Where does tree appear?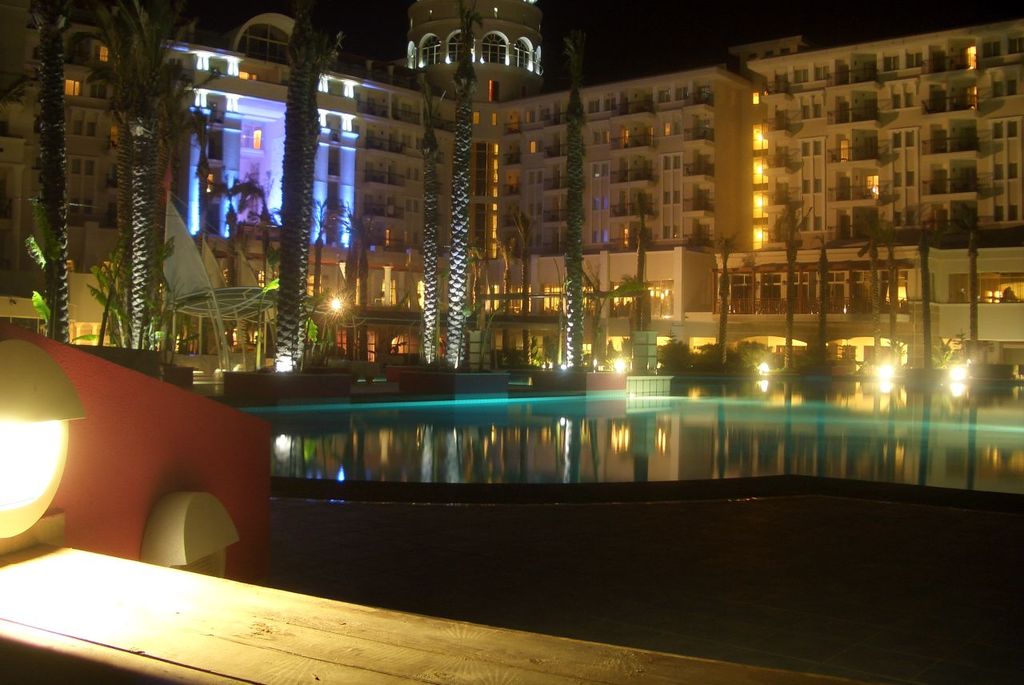
Appears at x1=266 y1=0 x2=328 y2=379.
